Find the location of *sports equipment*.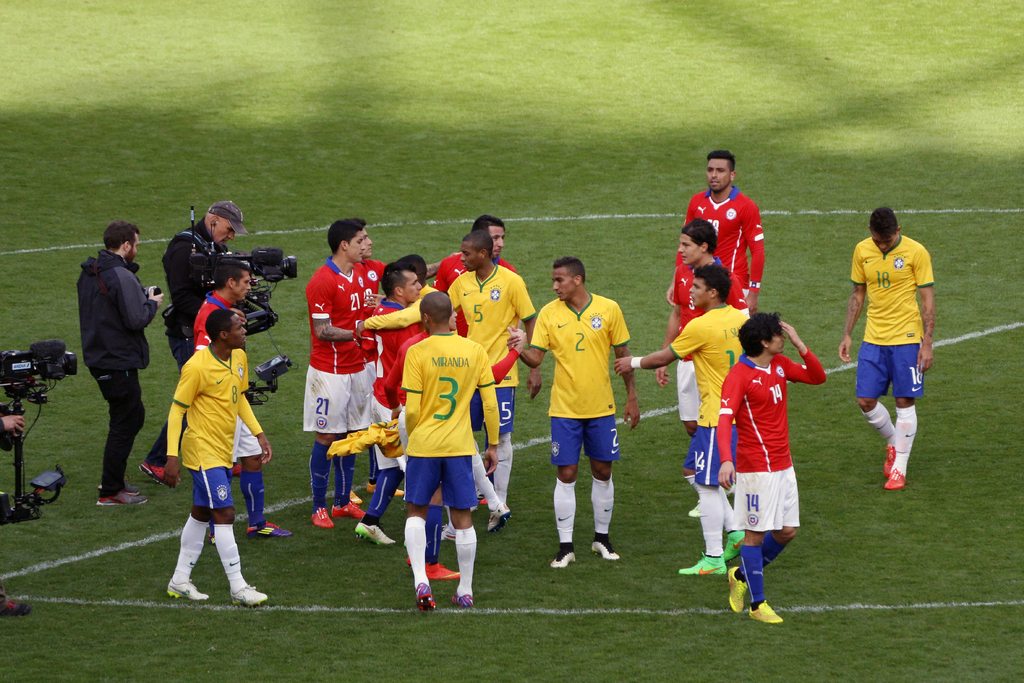
Location: (470, 488, 484, 515).
